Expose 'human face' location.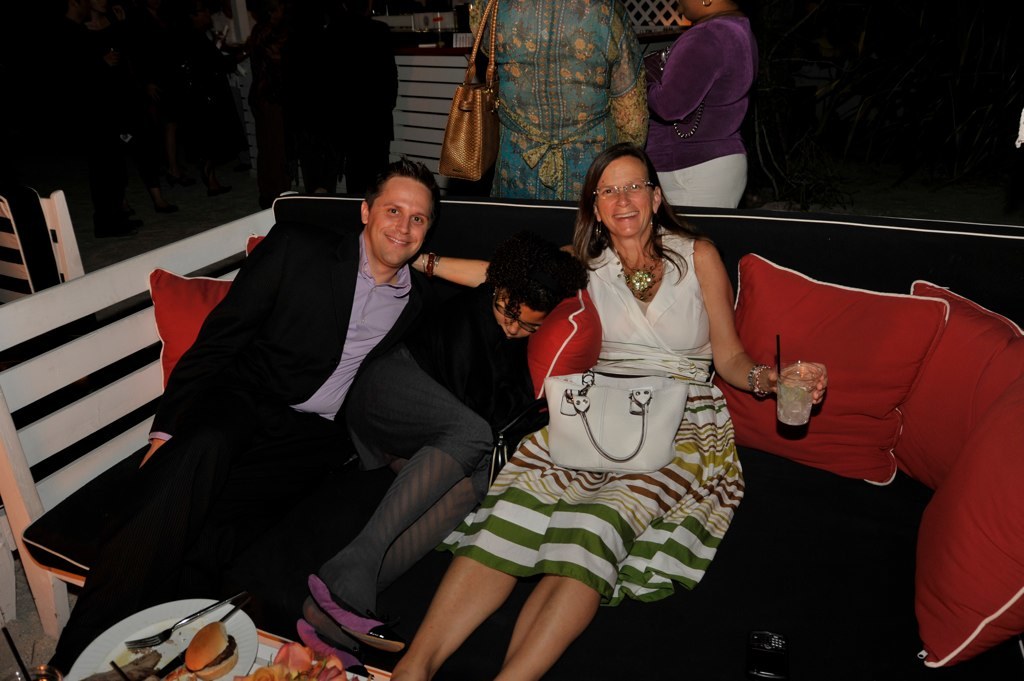
Exposed at [left=367, top=176, right=433, bottom=269].
